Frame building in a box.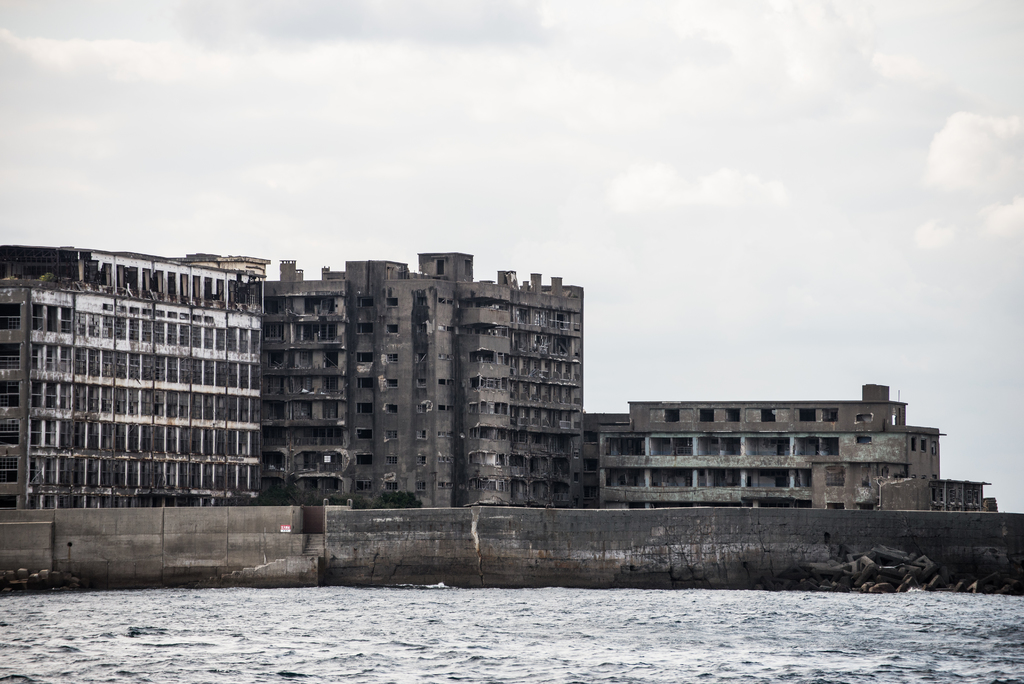
crop(0, 240, 262, 510).
